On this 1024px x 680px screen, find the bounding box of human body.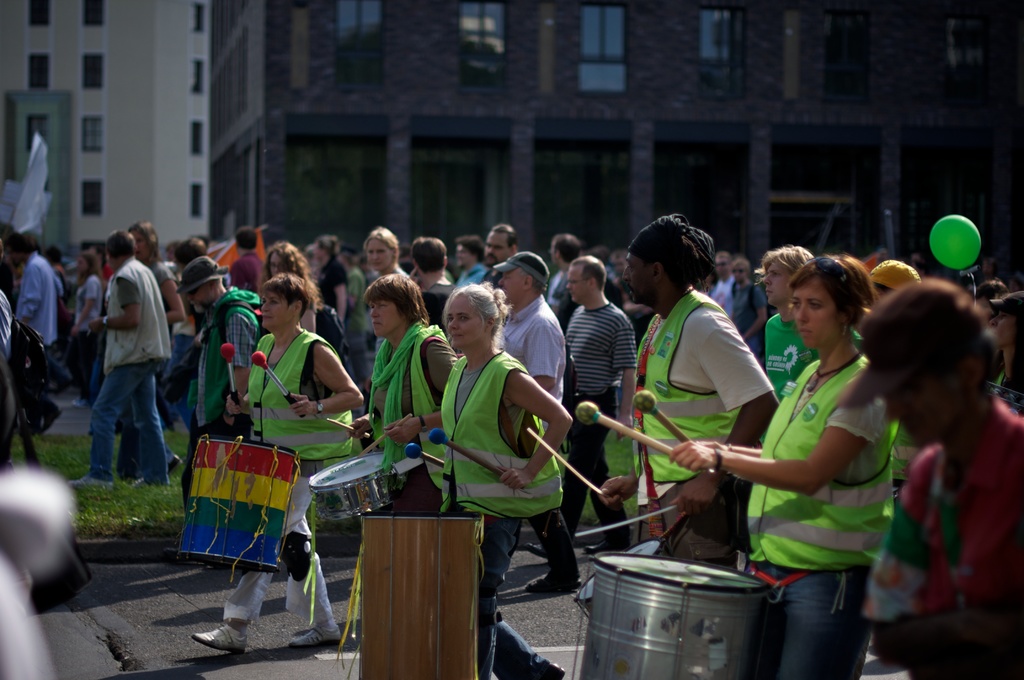
Bounding box: {"x1": 723, "y1": 277, "x2": 774, "y2": 357}.
